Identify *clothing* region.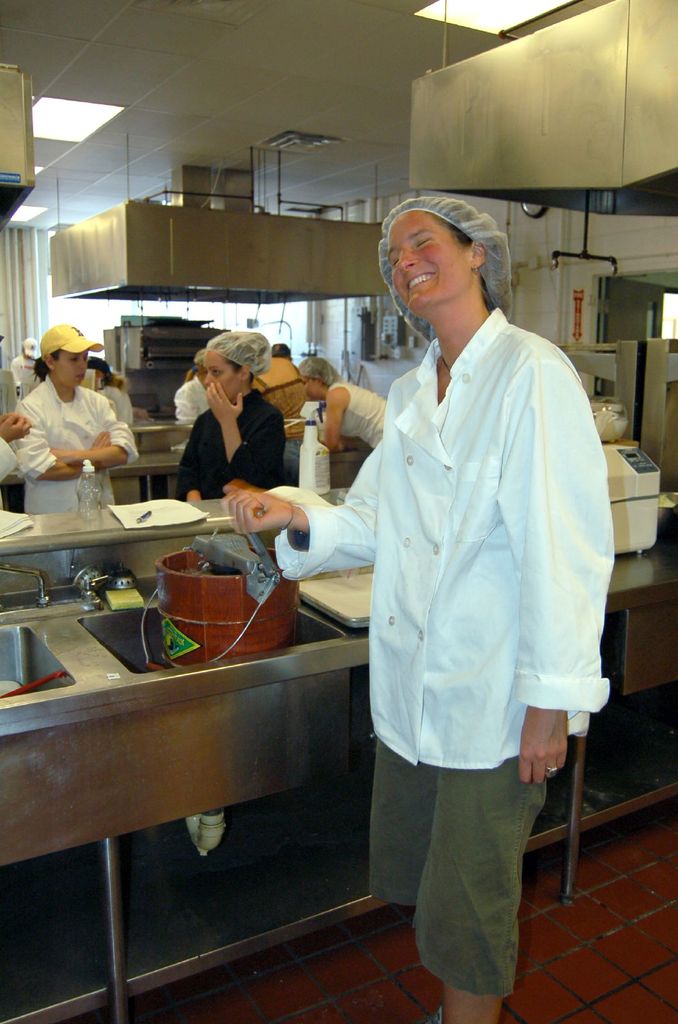
Region: region(0, 430, 21, 505).
